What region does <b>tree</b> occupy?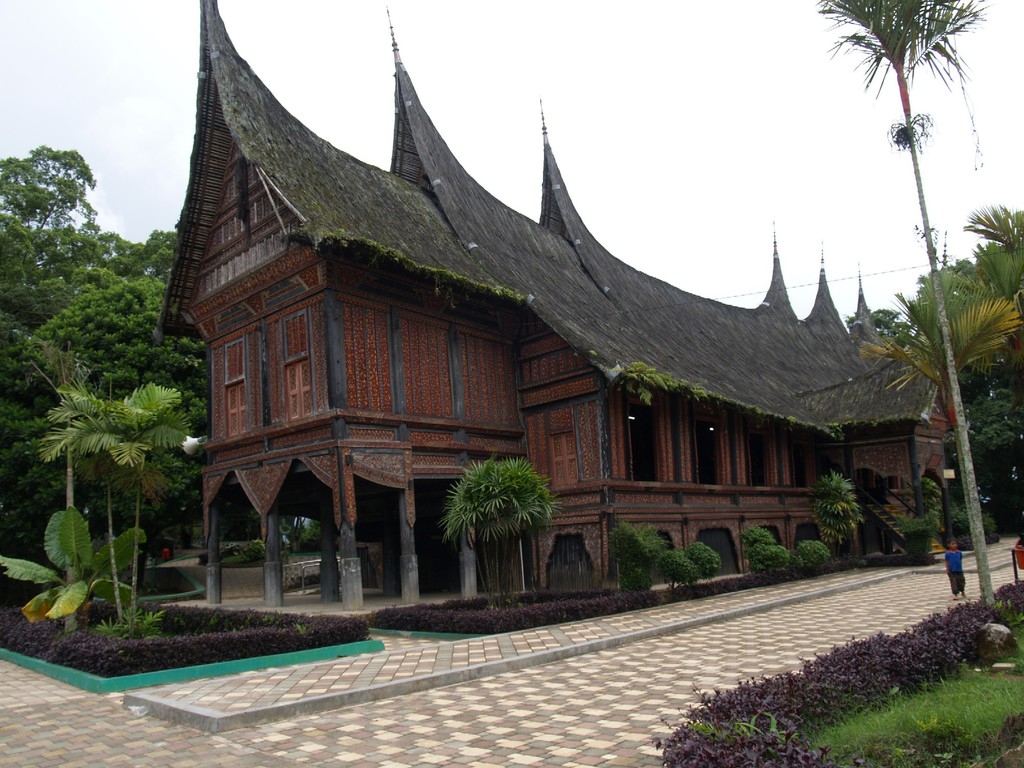
<bbox>37, 380, 193, 636</bbox>.
